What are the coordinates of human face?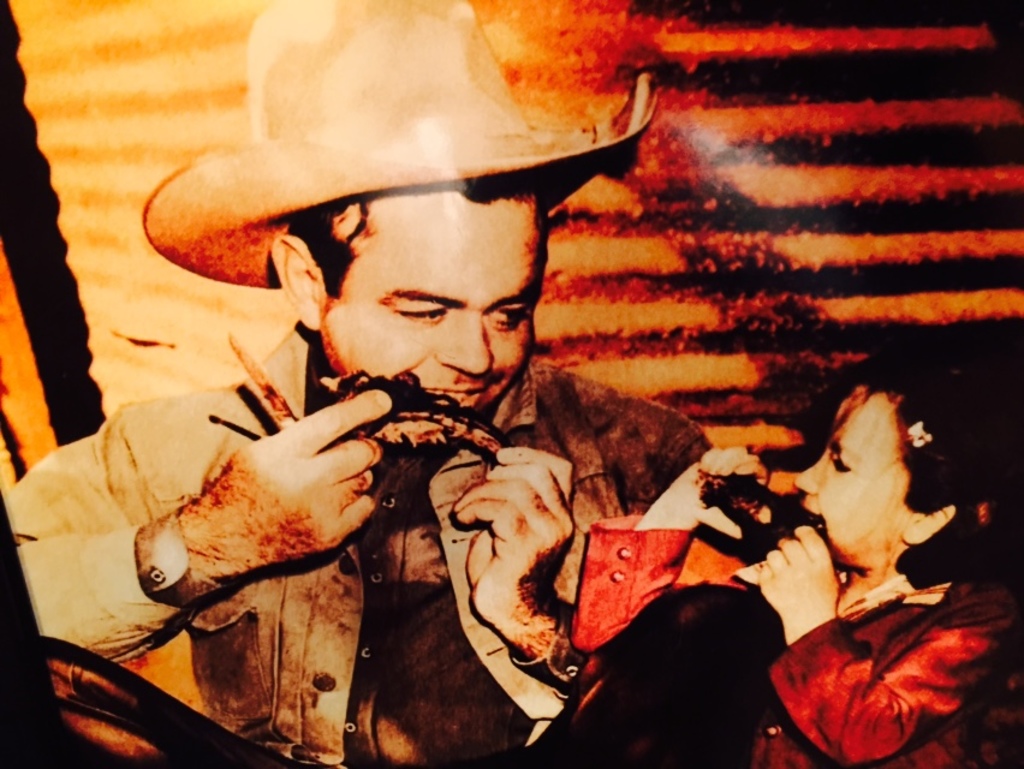
BBox(792, 392, 905, 566).
